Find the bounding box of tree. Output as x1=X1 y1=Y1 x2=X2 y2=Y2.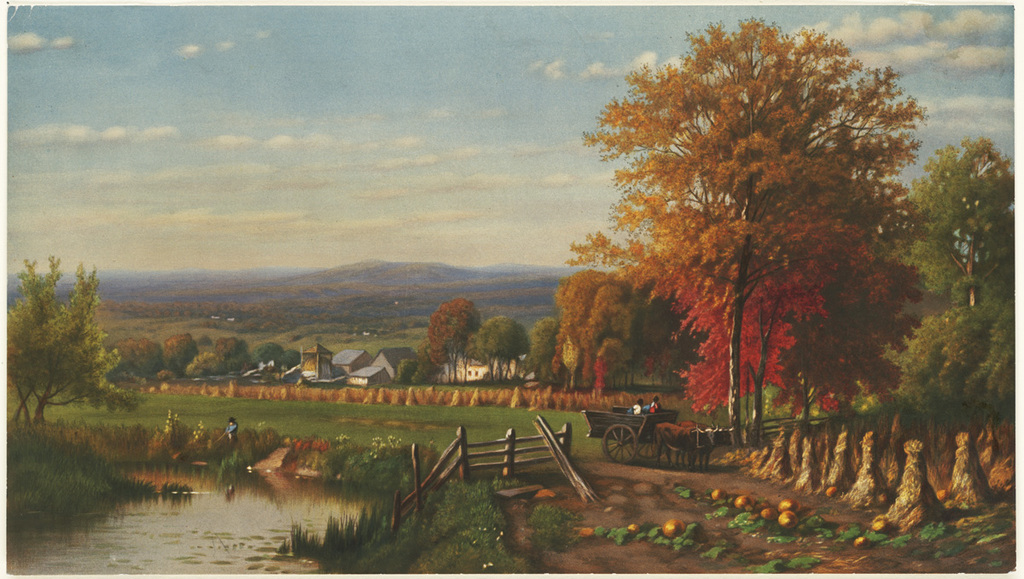
x1=108 y1=333 x2=155 y2=382.
